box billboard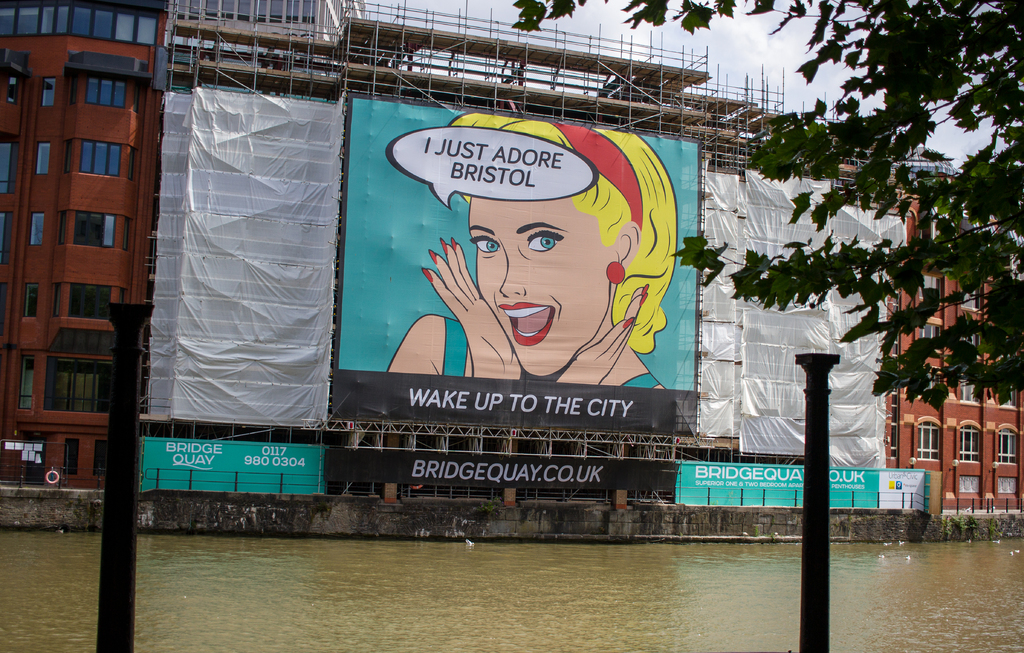
[329,445,676,502]
